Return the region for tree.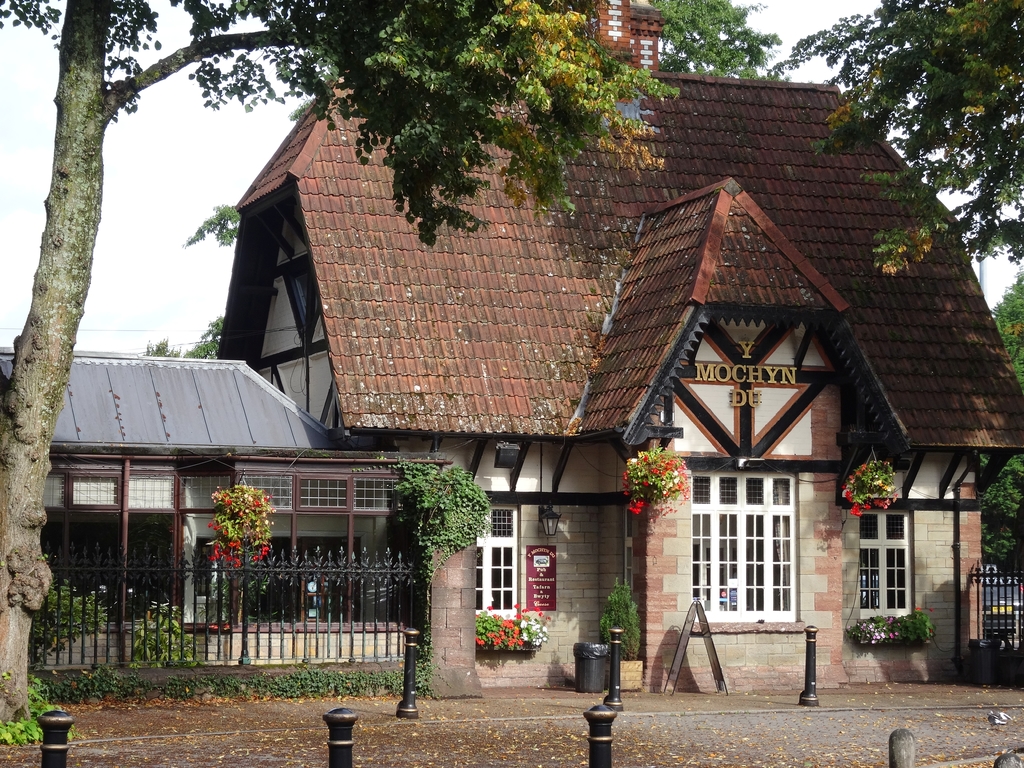
0/0/674/743.
